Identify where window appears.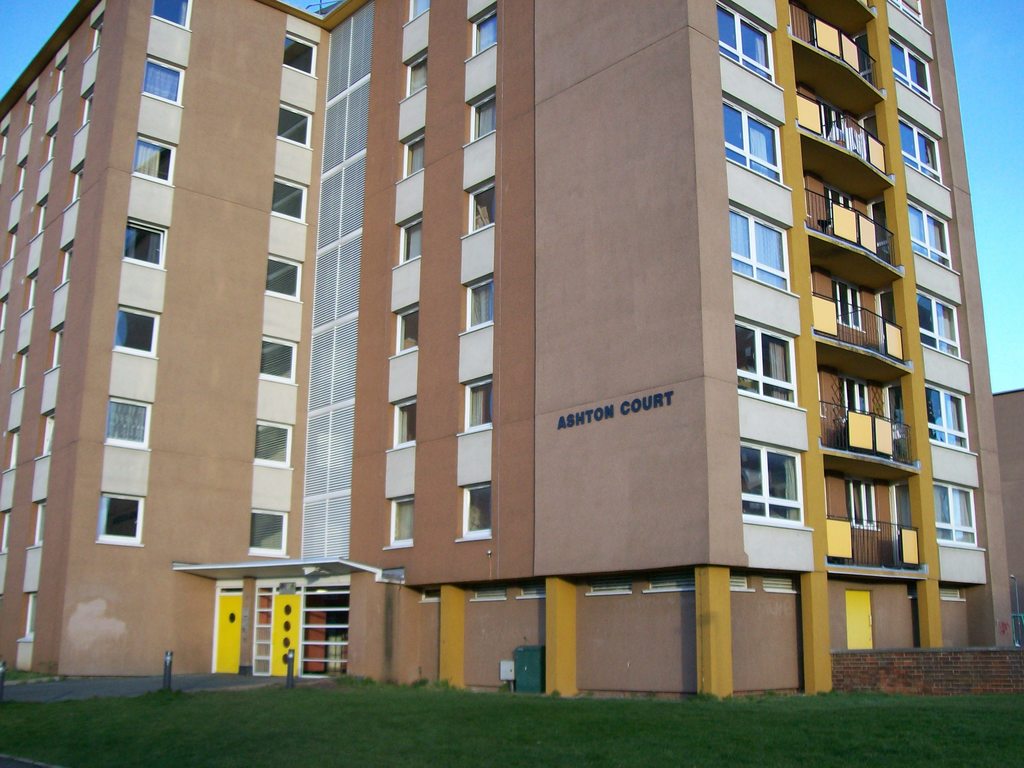
Appears at (left=259, top=330, right=300, bottom=387).
